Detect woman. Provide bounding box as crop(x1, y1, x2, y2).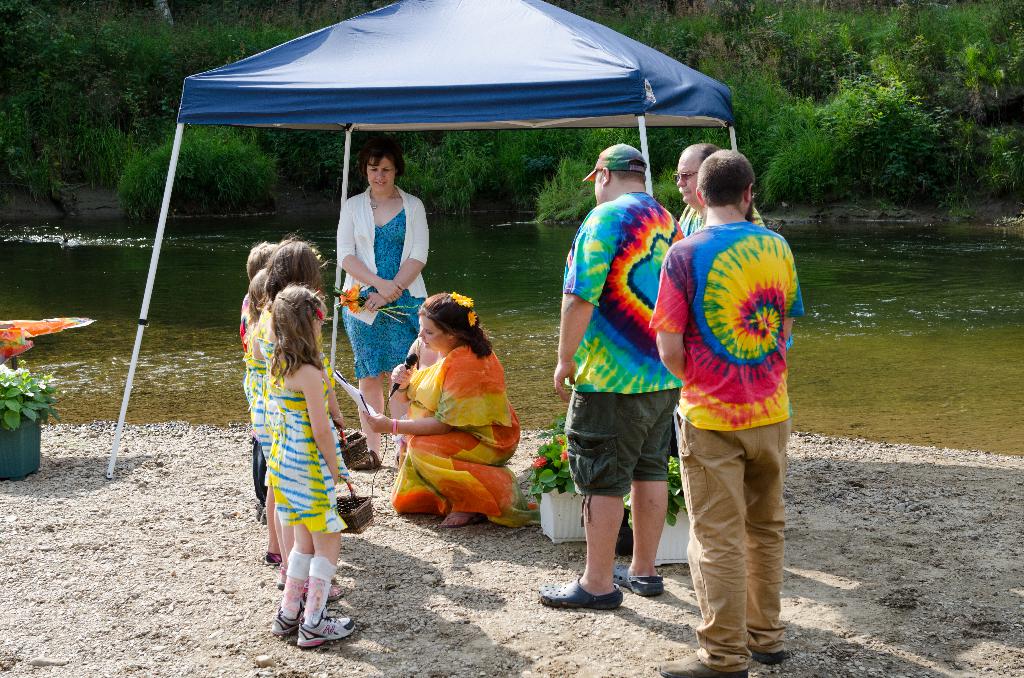
crop(337, 142, 429, 469).
